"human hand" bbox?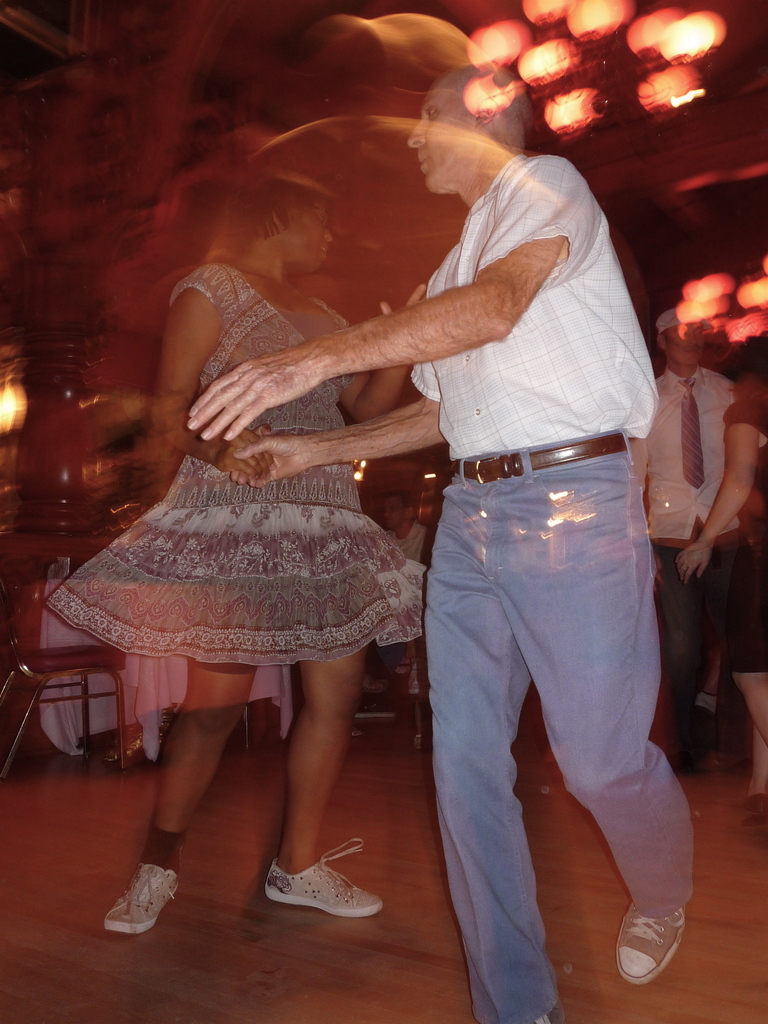
232,431,310,489
